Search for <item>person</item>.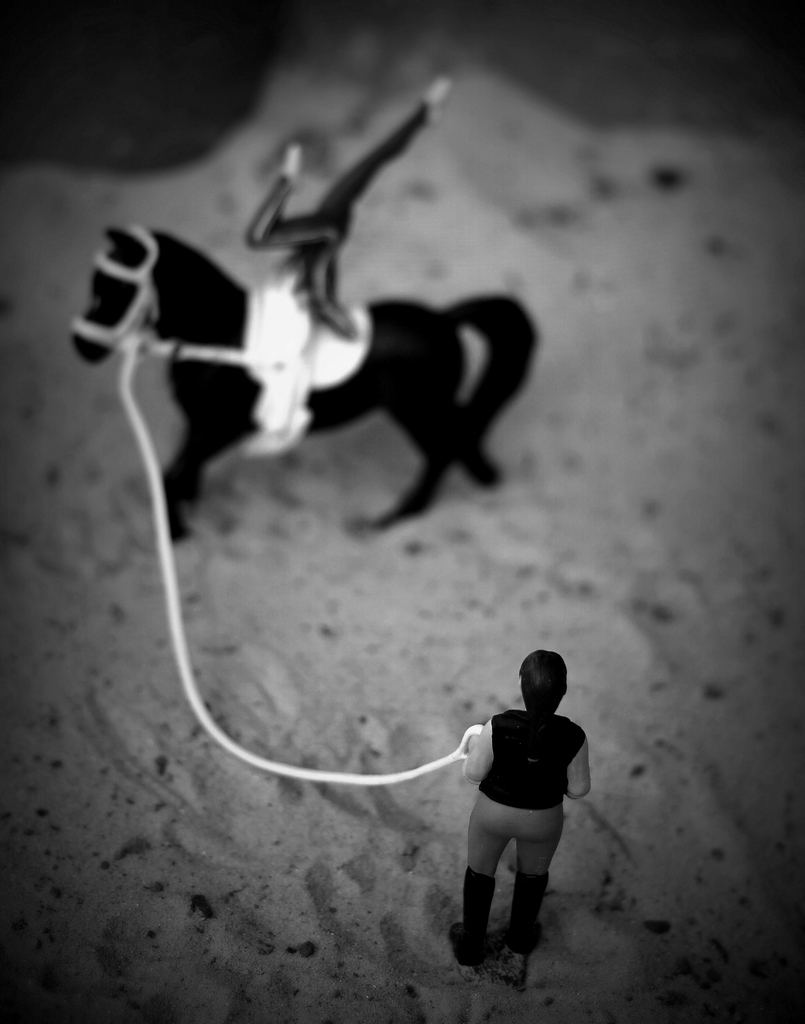
Found at [235,75,449,447].
